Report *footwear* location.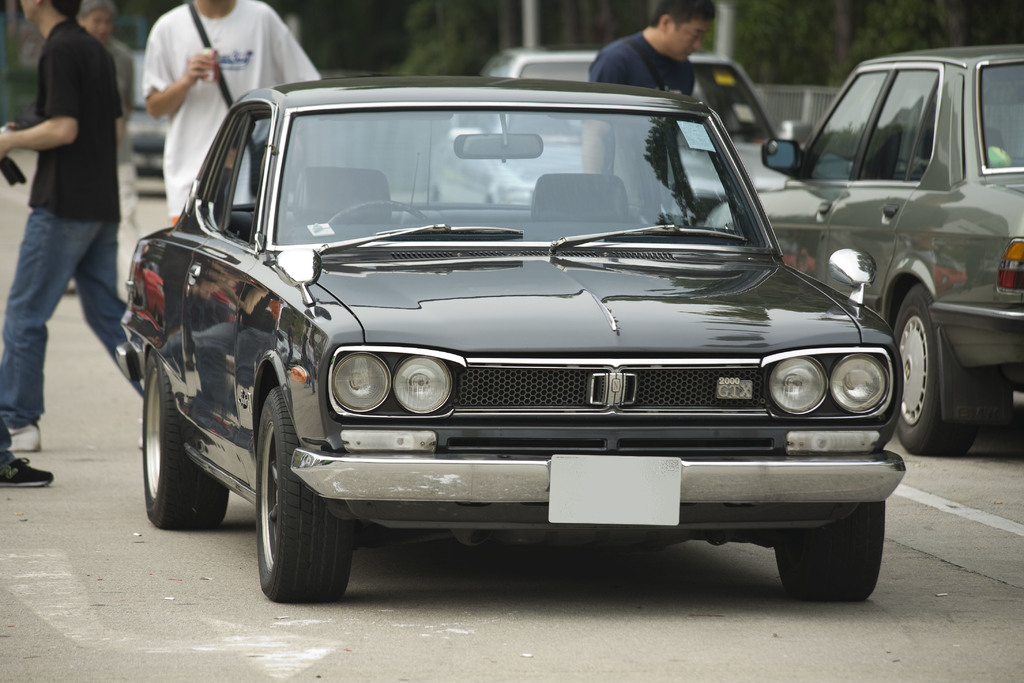
Report: select_region(6, 418, 40, 457).
